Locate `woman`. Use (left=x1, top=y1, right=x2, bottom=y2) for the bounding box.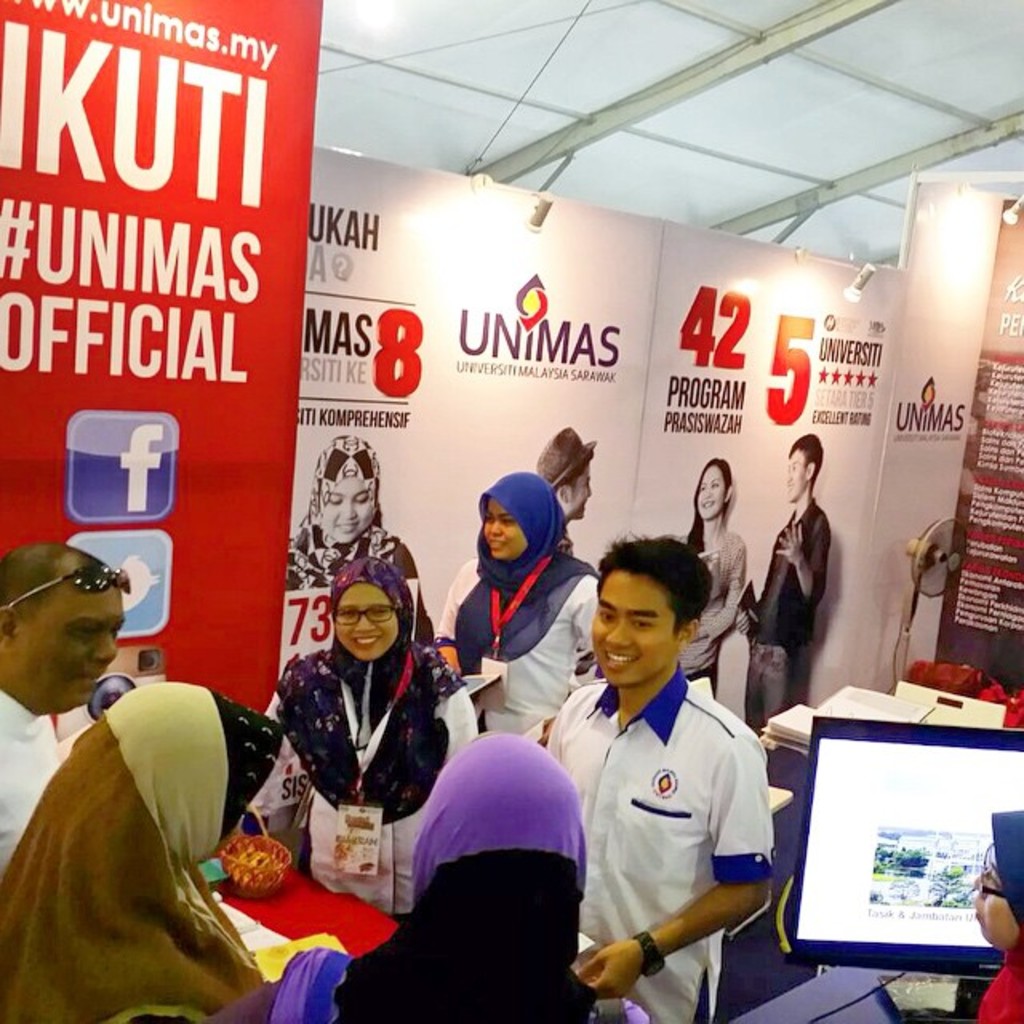
(left=286, top=430, right=419, bottom=597).
